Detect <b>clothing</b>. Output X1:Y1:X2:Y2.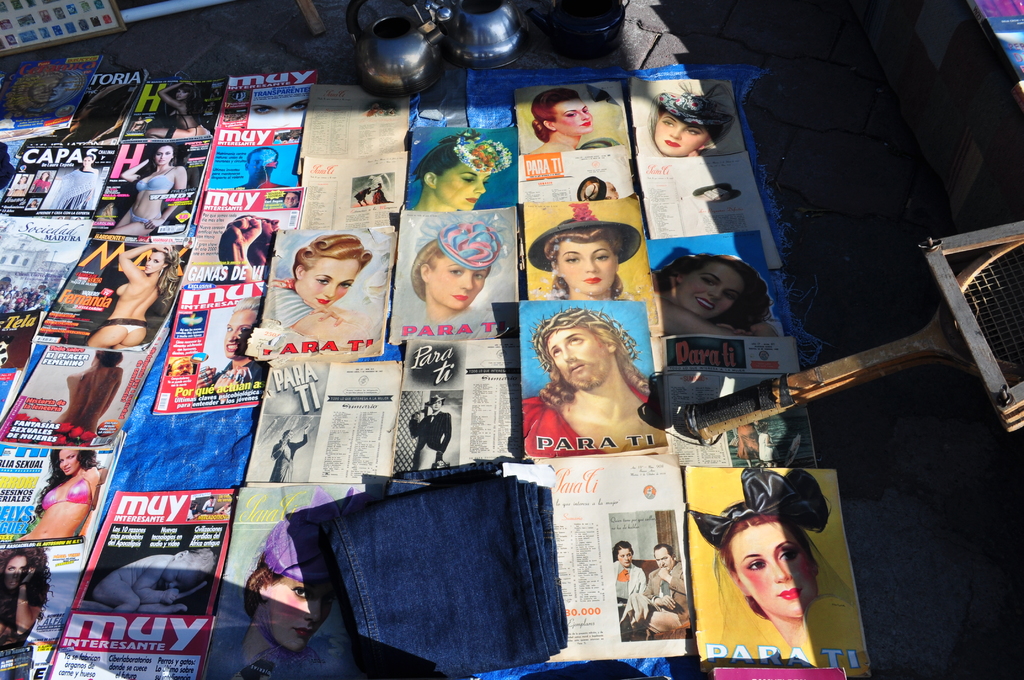
42:471:92:505.
